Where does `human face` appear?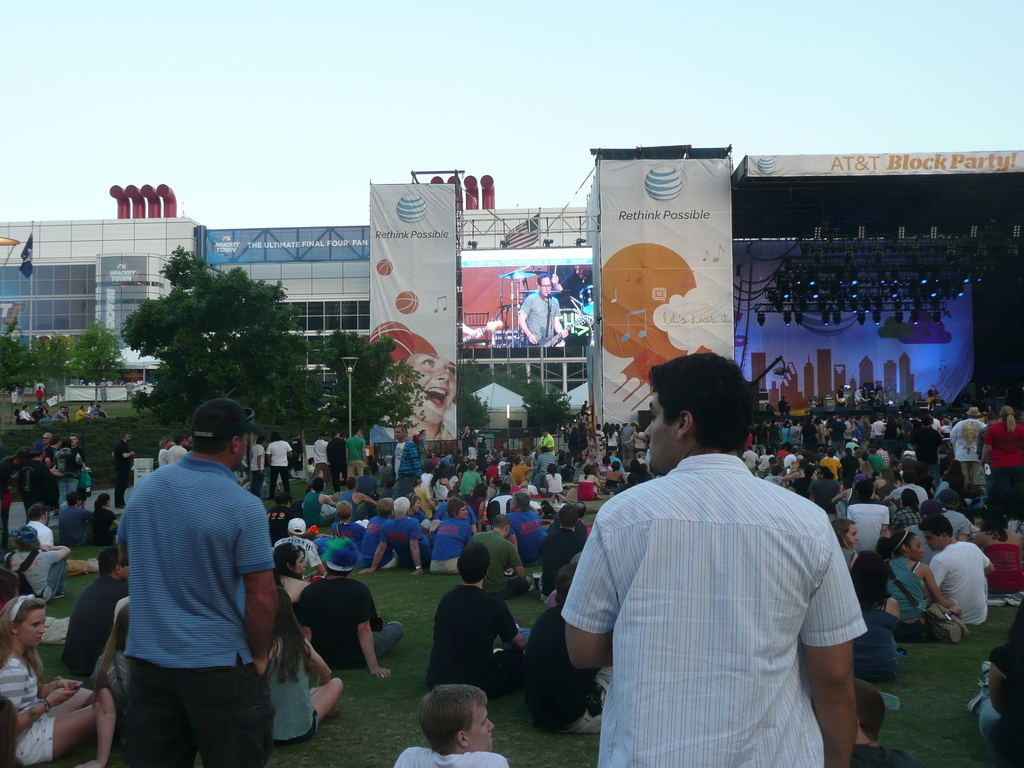
Appears at 842:521:858:547.
